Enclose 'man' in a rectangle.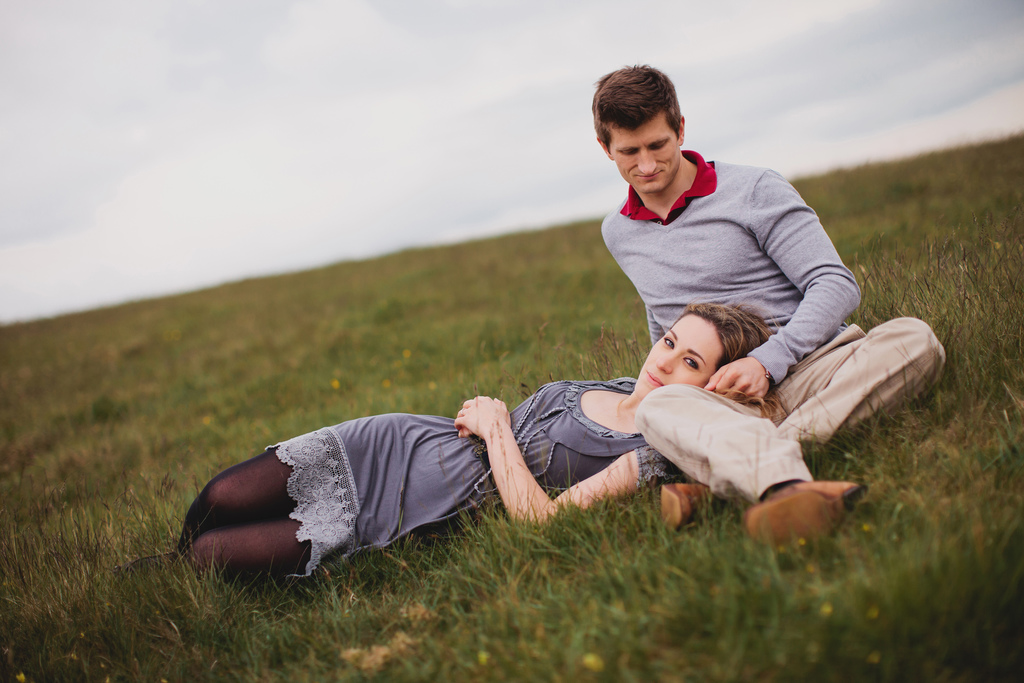
l=593, t=63, r=946, b=558.
